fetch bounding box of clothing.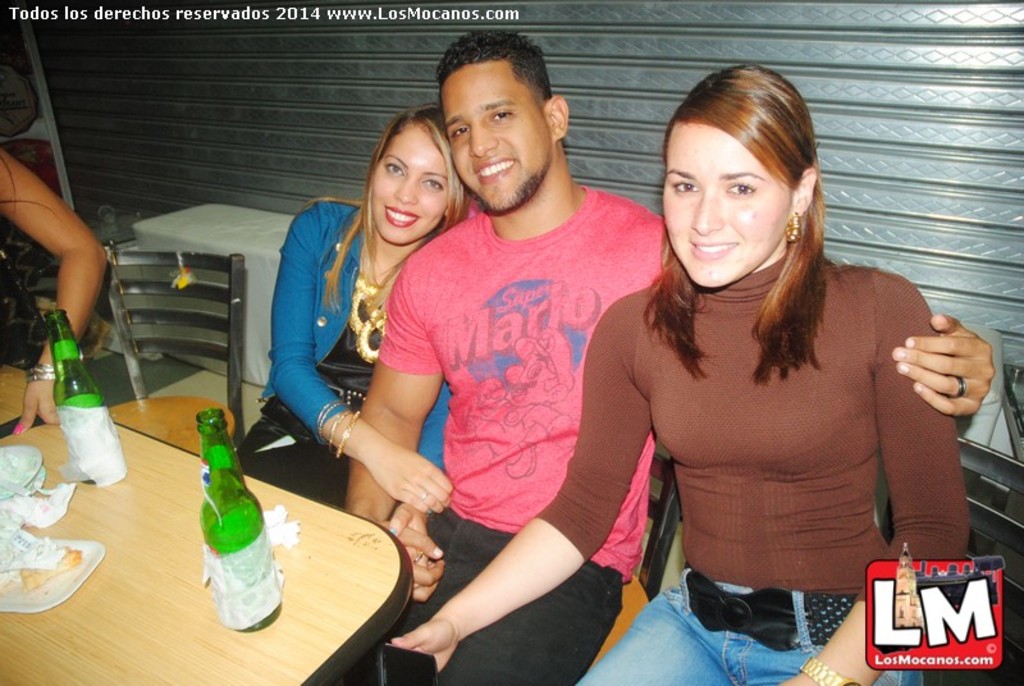
Bbox: select_region(387, 183, 678, 682).
